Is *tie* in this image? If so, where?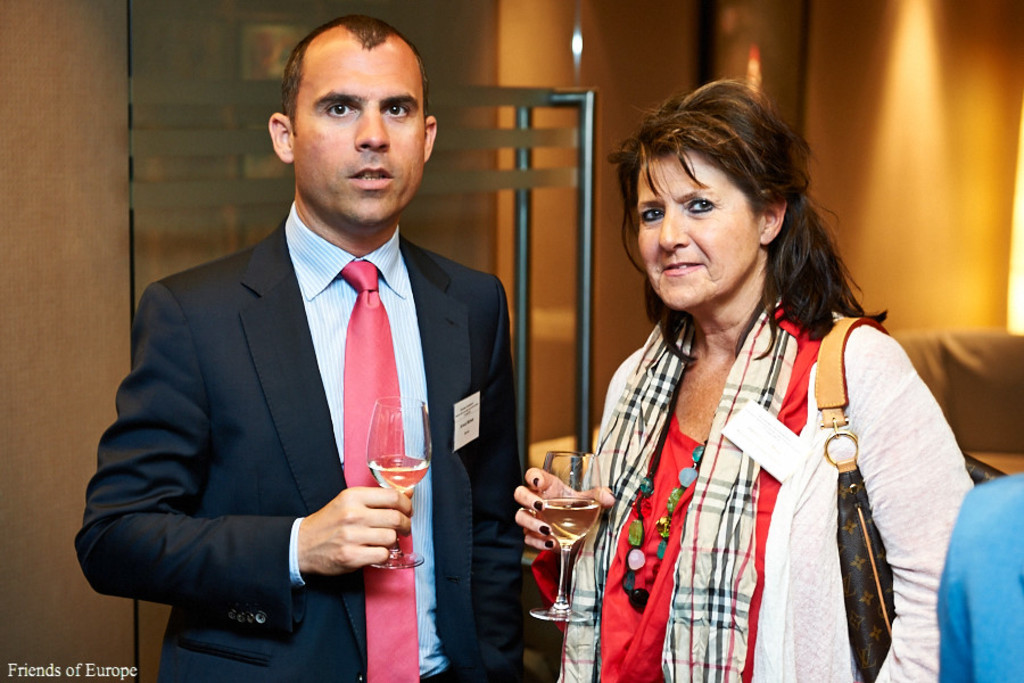
Yes, at bbox(341, 261, 420, 682).
